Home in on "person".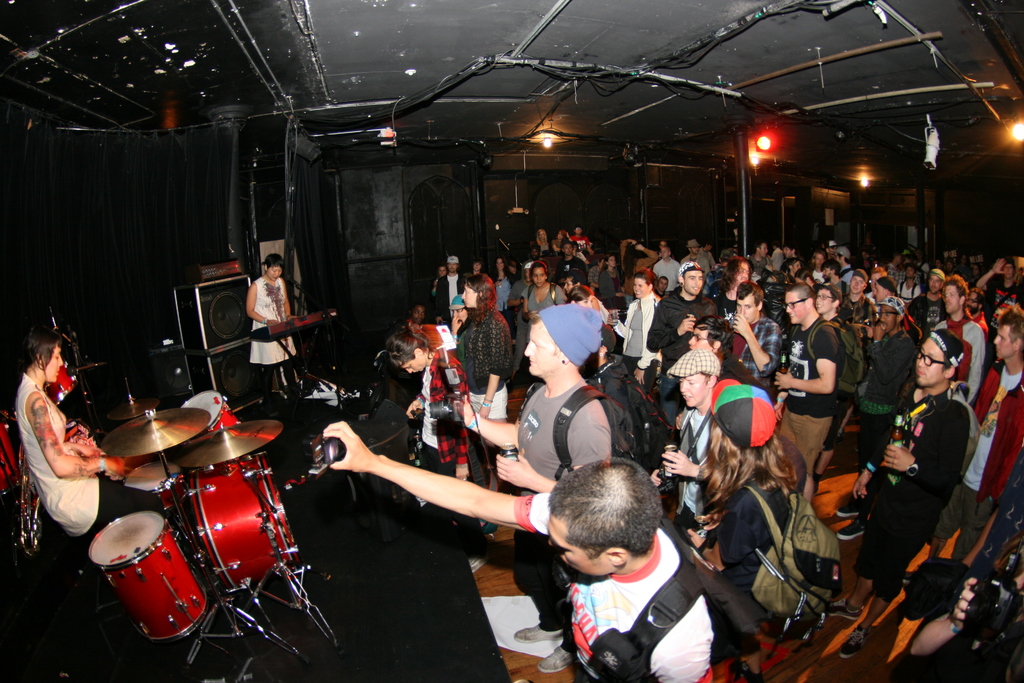
Homed in at Rect(832, 246, 860, 295).
